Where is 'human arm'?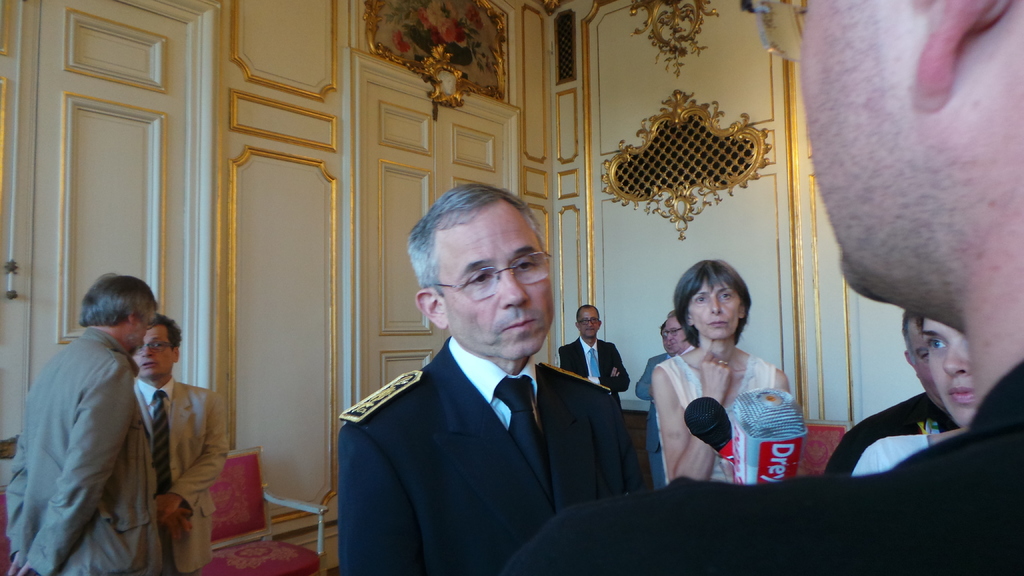
rect(335, 424, 425, 575).
